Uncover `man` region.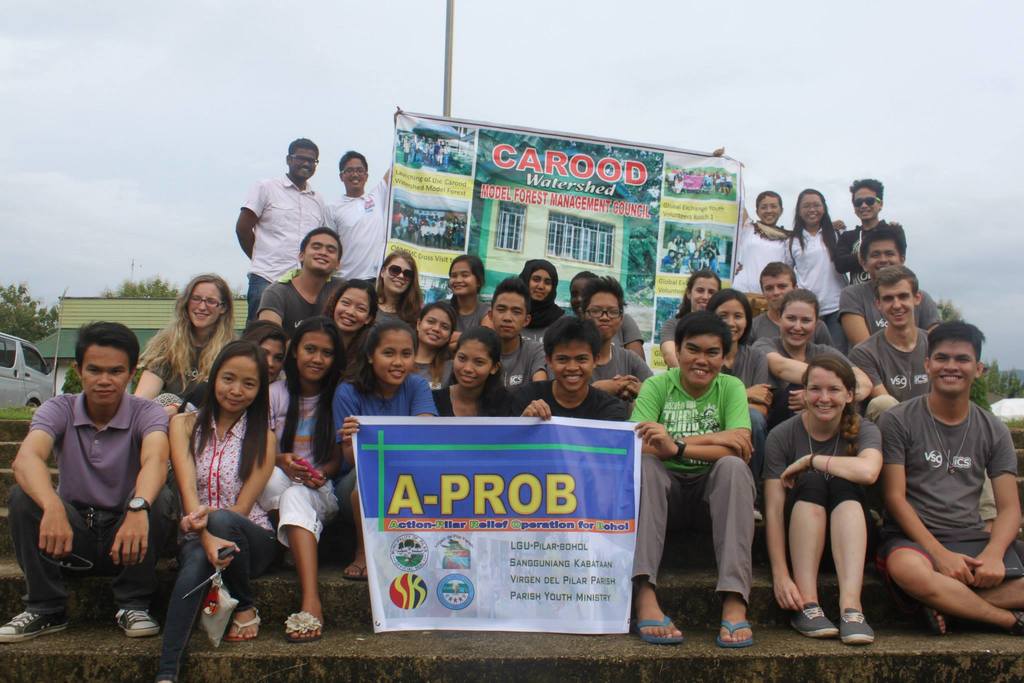
Uncovered: <bbox>324, 108, 401, 271</bbox>.
